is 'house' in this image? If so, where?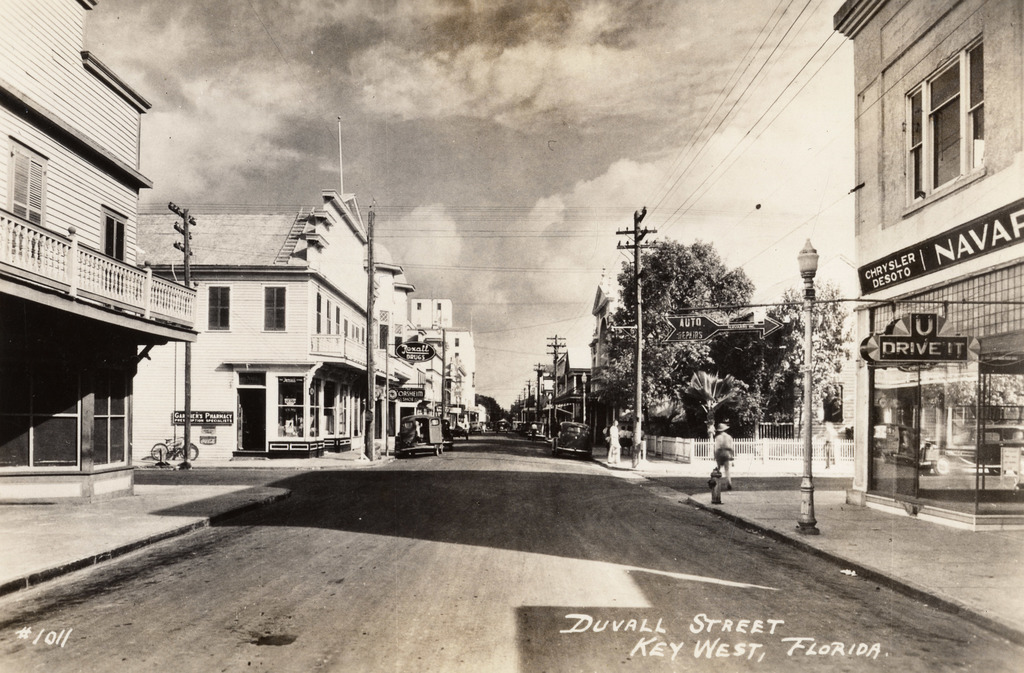
Yes, at x1=120 y1=227 x2=432 y2=457.
